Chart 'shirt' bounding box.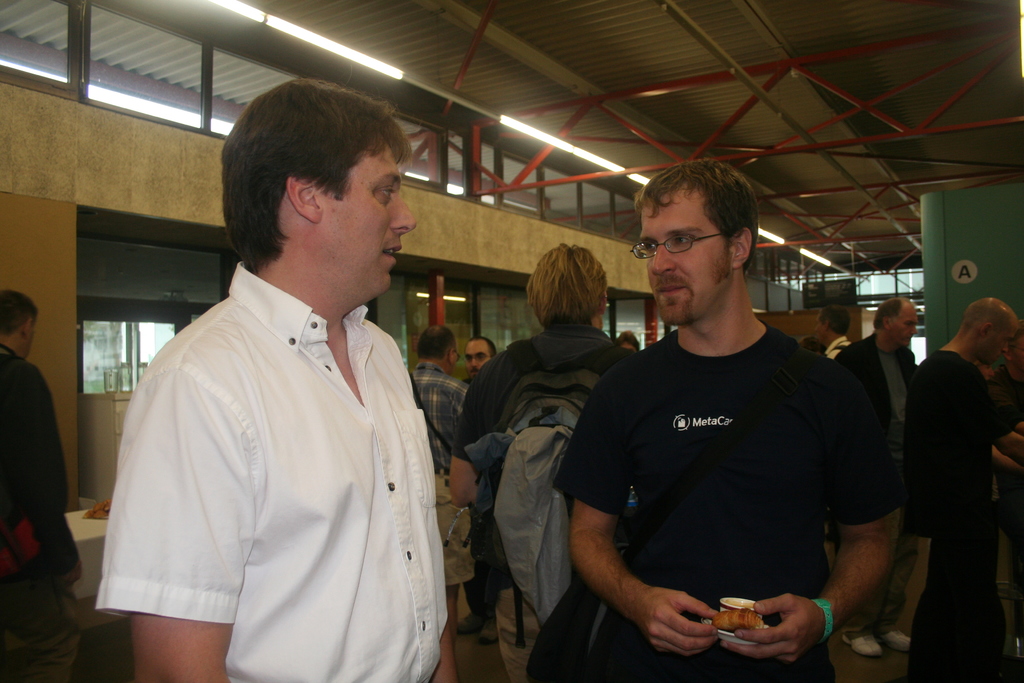
Charted: locate(408, 365, 470, 470).
